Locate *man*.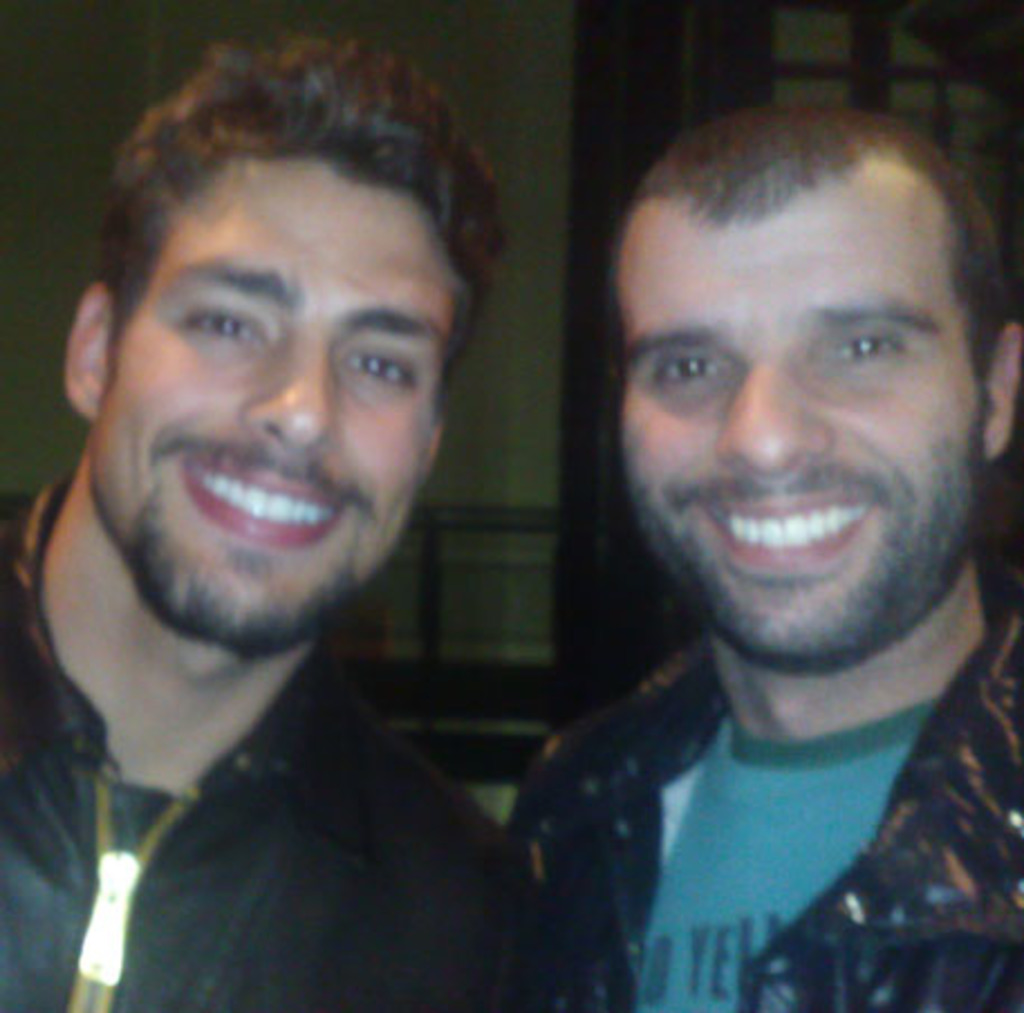
Bounding box: <box>0,27,569,1011</box>.
